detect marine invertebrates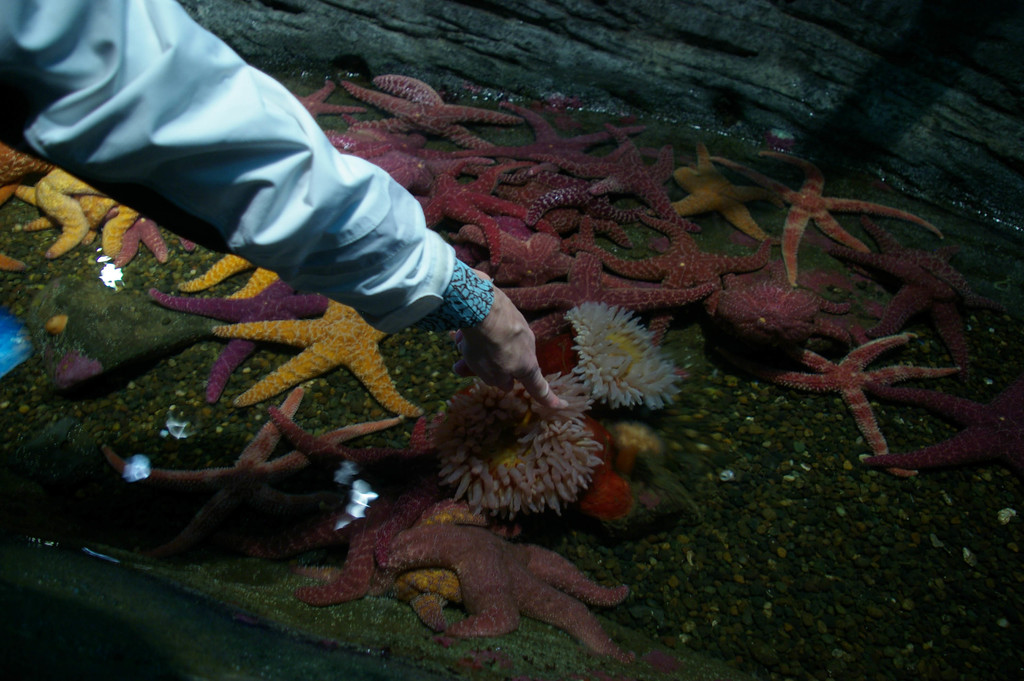
x1=88 y1=382 x2=443 y2=566
